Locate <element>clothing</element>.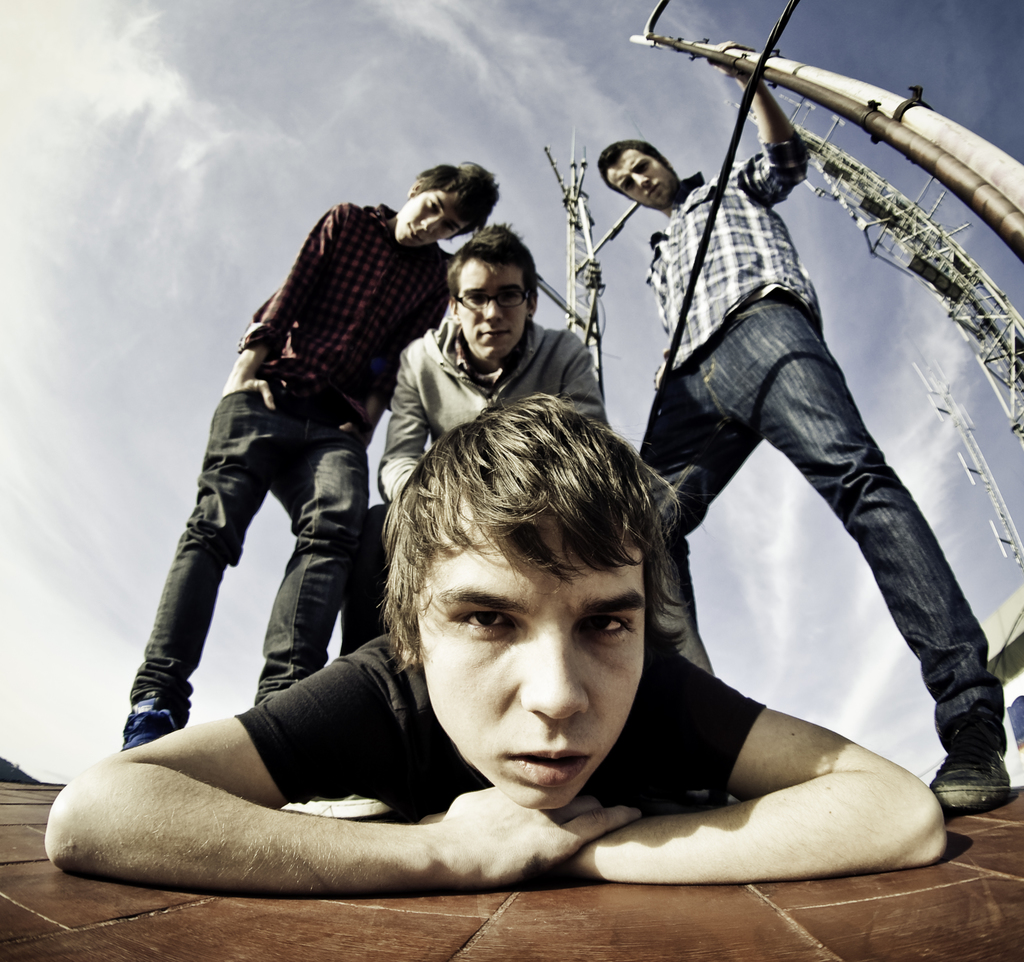
Bounding box: x1=642, y1=127, x2=1006, y2=764.
